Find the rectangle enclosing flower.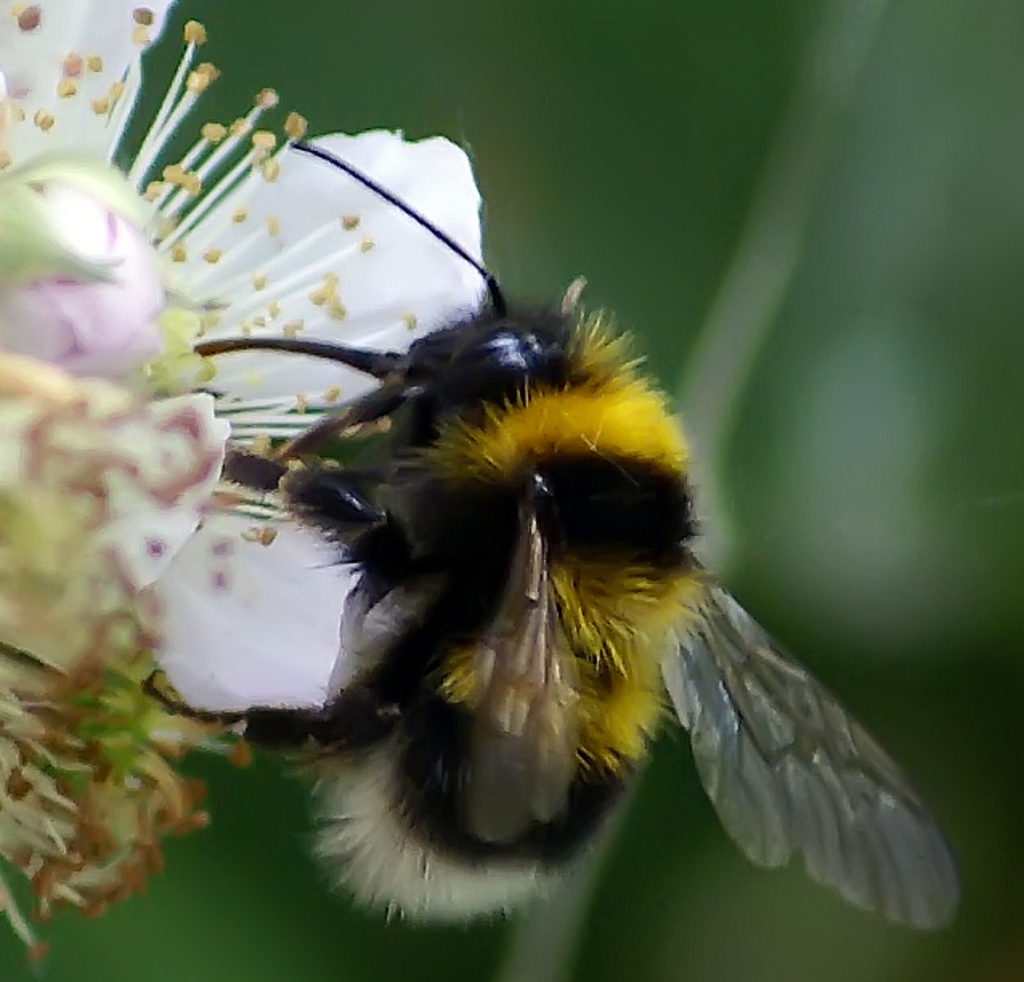
bbox=(0, 0, 482, 961).
